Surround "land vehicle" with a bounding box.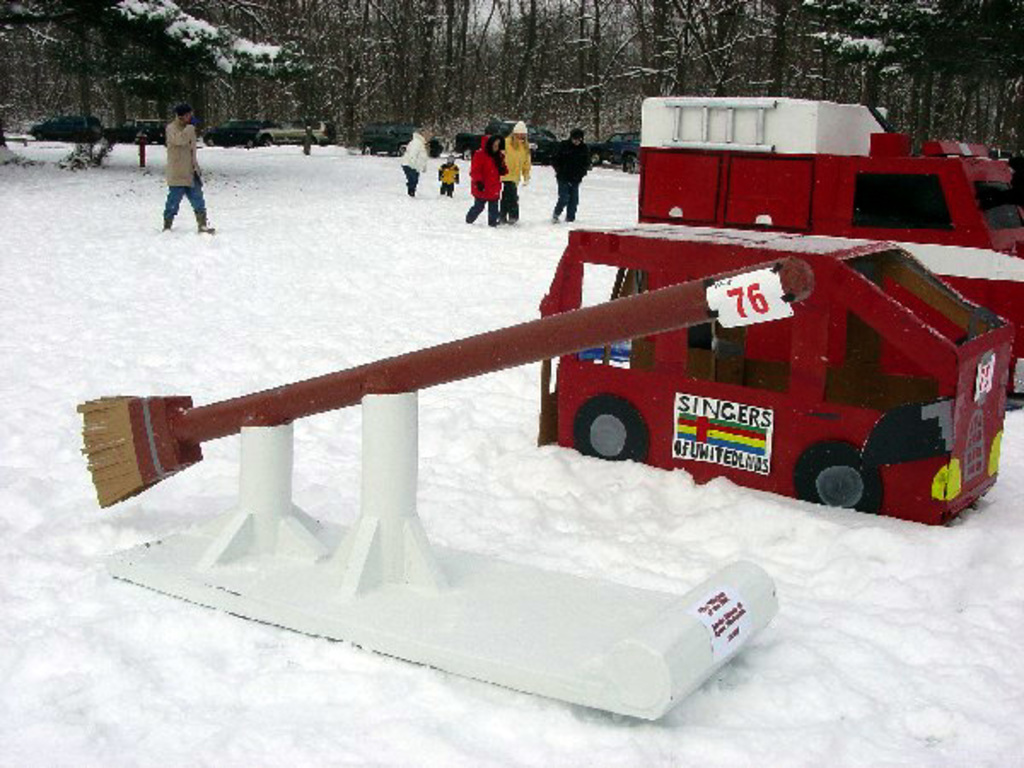
(x1=357, y1=119, x2=447, y2=157).
